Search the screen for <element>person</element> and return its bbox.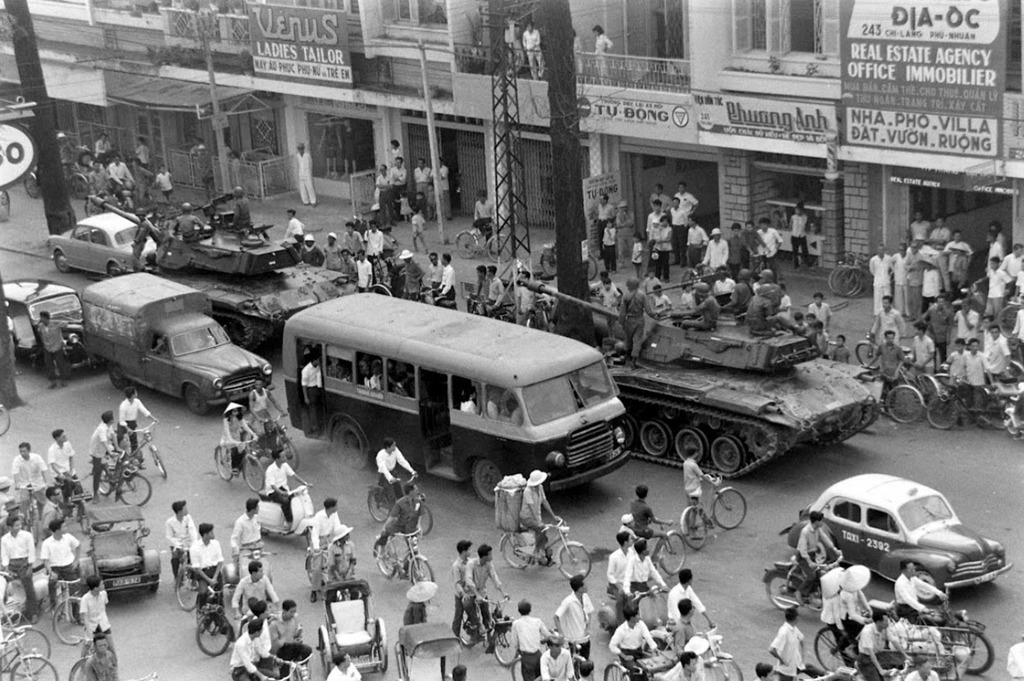
Found: <region>968, 252, 1011, 319</region>.
